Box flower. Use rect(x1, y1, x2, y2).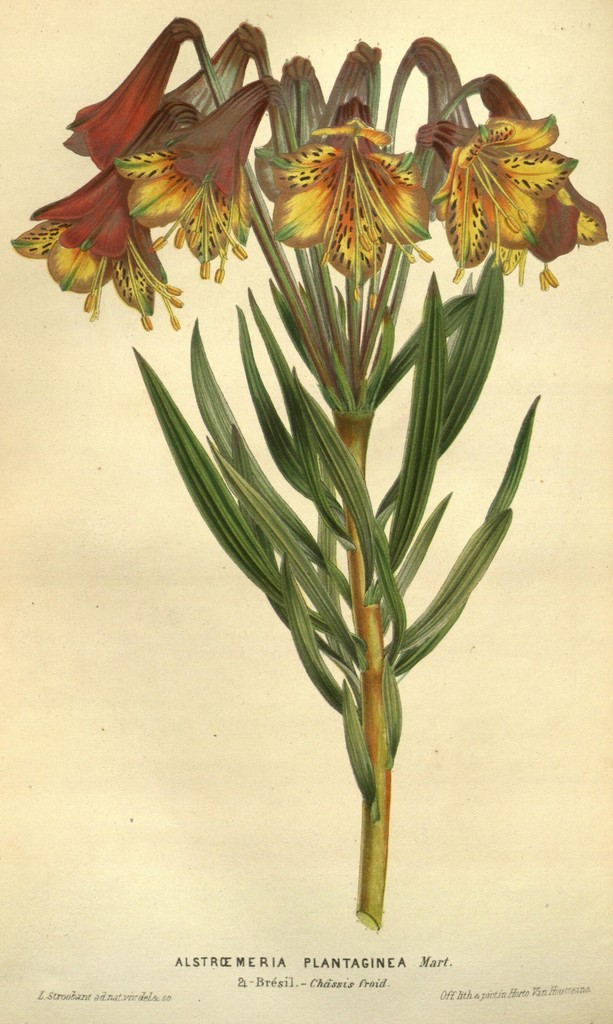
rect(246, 99, 440, 312).
